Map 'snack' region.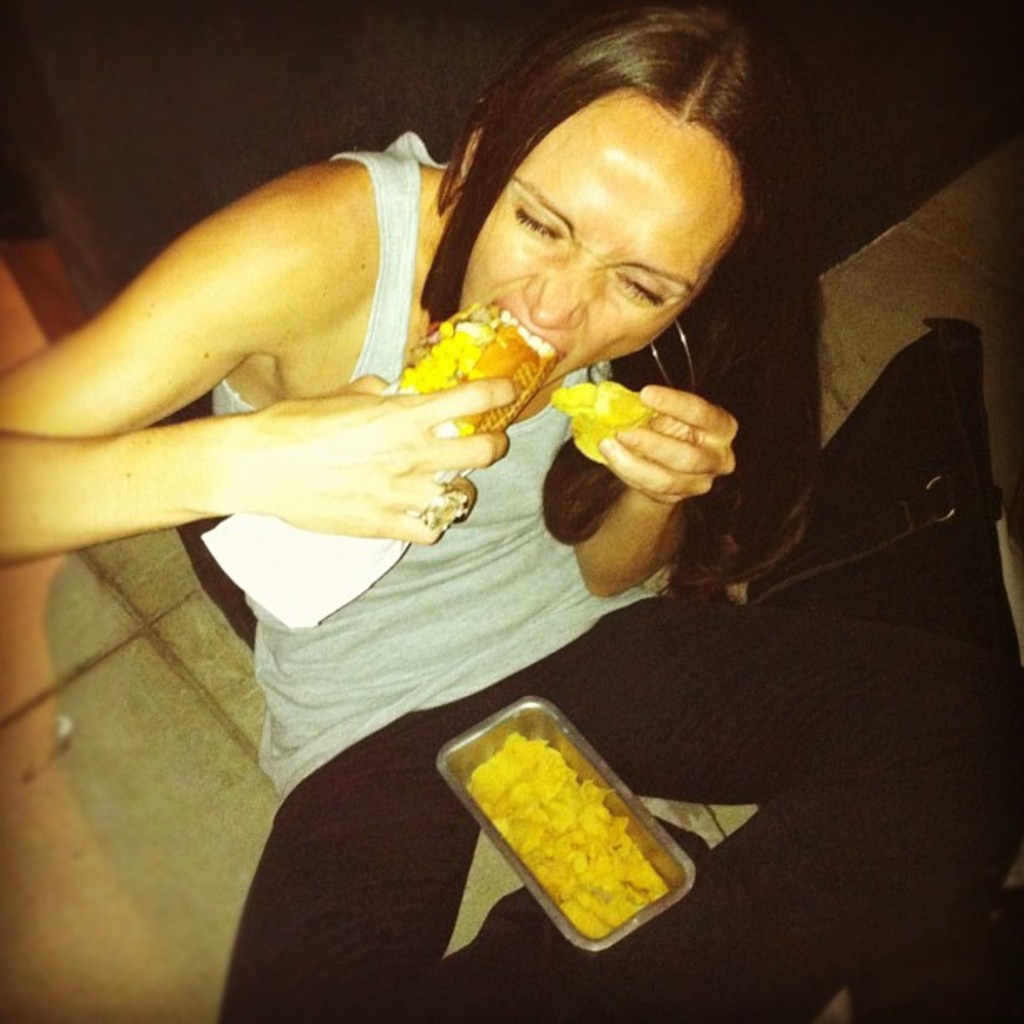
Mapped to (x1=550, y1=370, x2=656, y2=467).
